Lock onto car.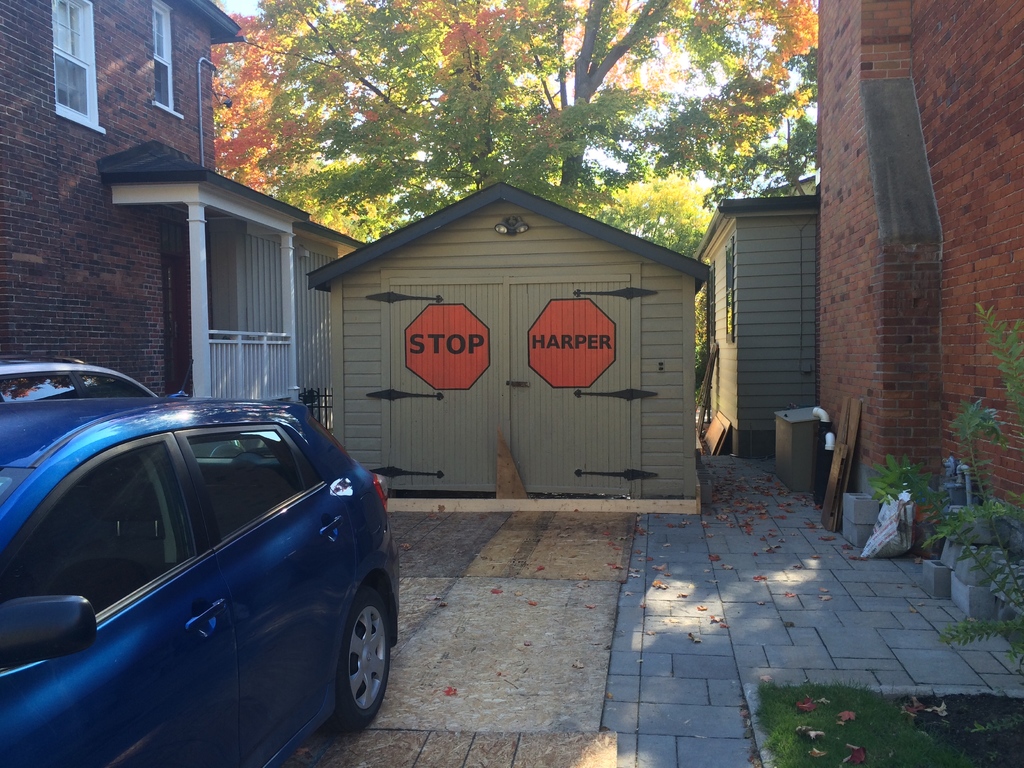
Locked: l=0, t=404, r=398, b=764.
